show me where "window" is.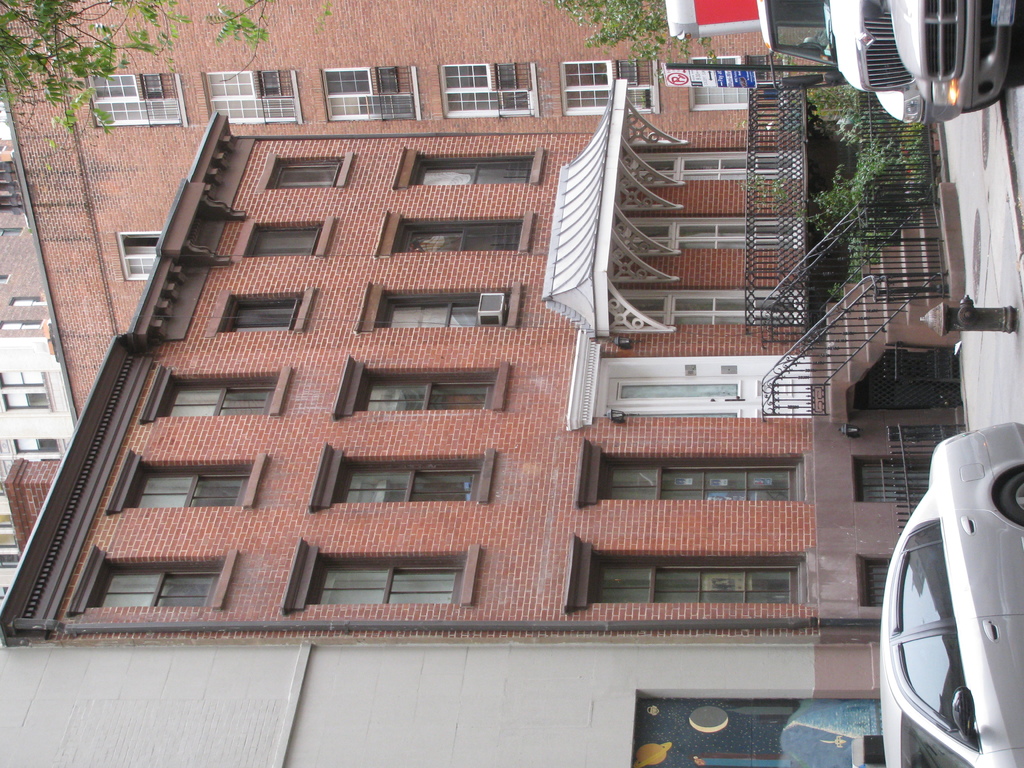
"window" is at Rect(559, 54, 662, 119).
